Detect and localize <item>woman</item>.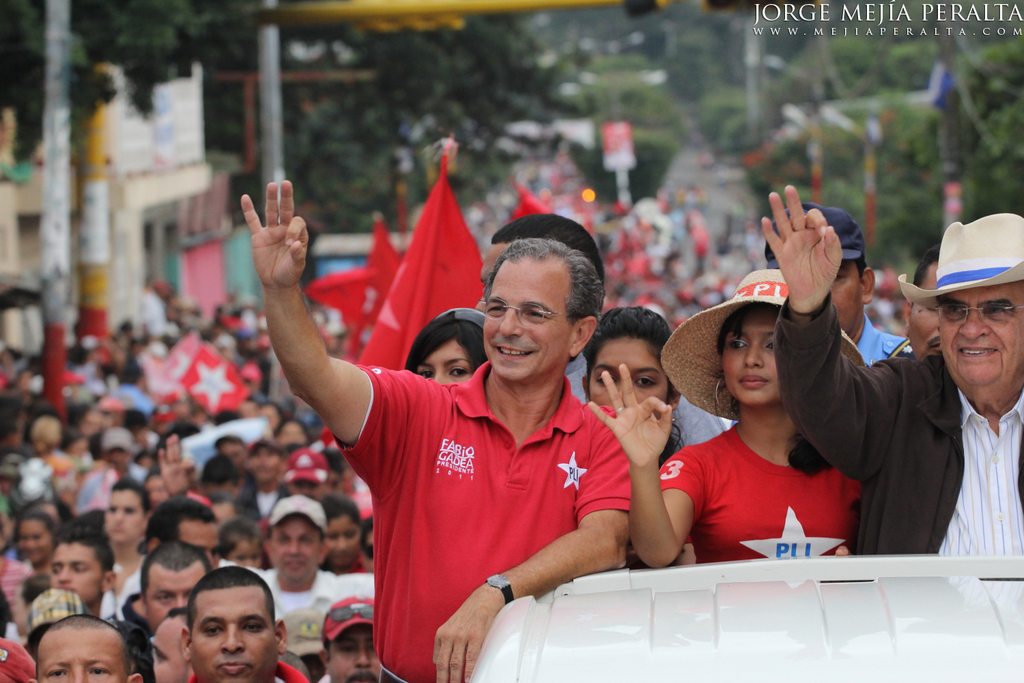
Localized at (577,312,692,477).
